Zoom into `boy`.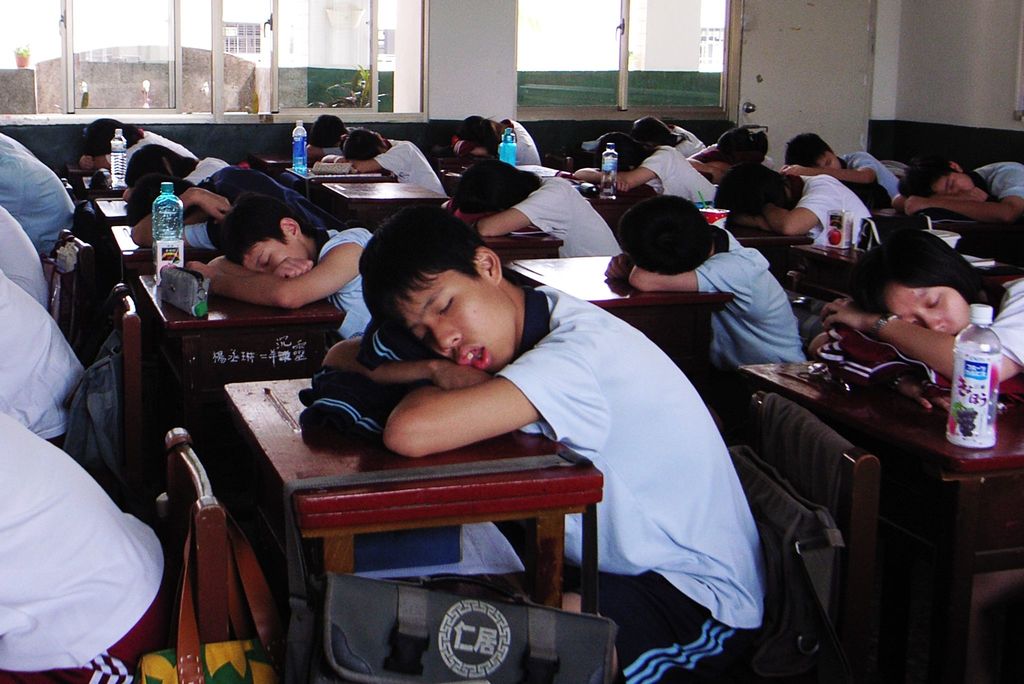
Zoom target: 188:193:378:341.
